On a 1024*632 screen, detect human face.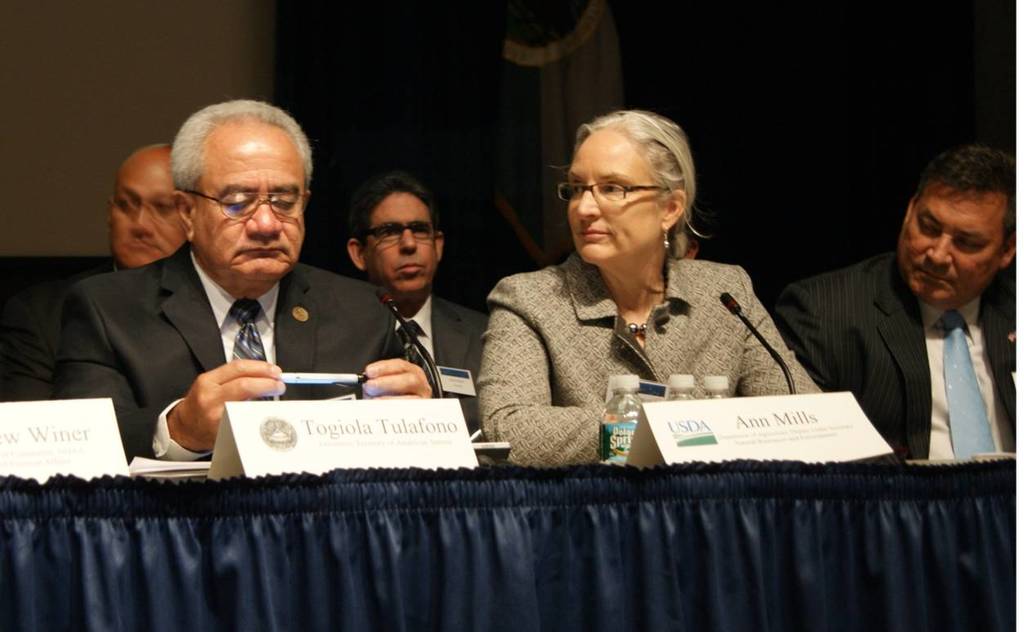
(left=114, top=151, right=186, bottom=267).
